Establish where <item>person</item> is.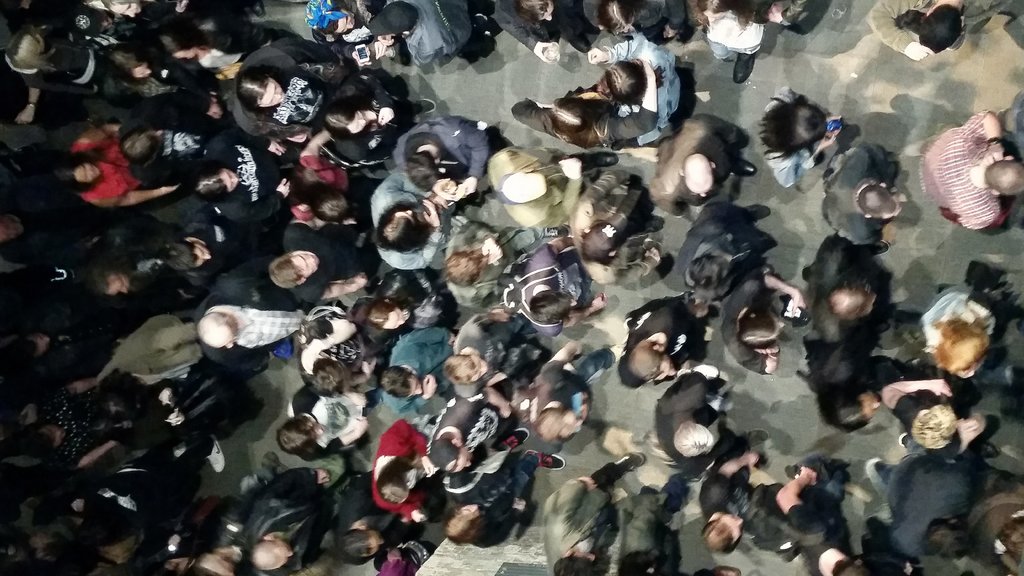
Established at {"x1": 0, "y1": 308, "x2": 115, "y2": 414}.
